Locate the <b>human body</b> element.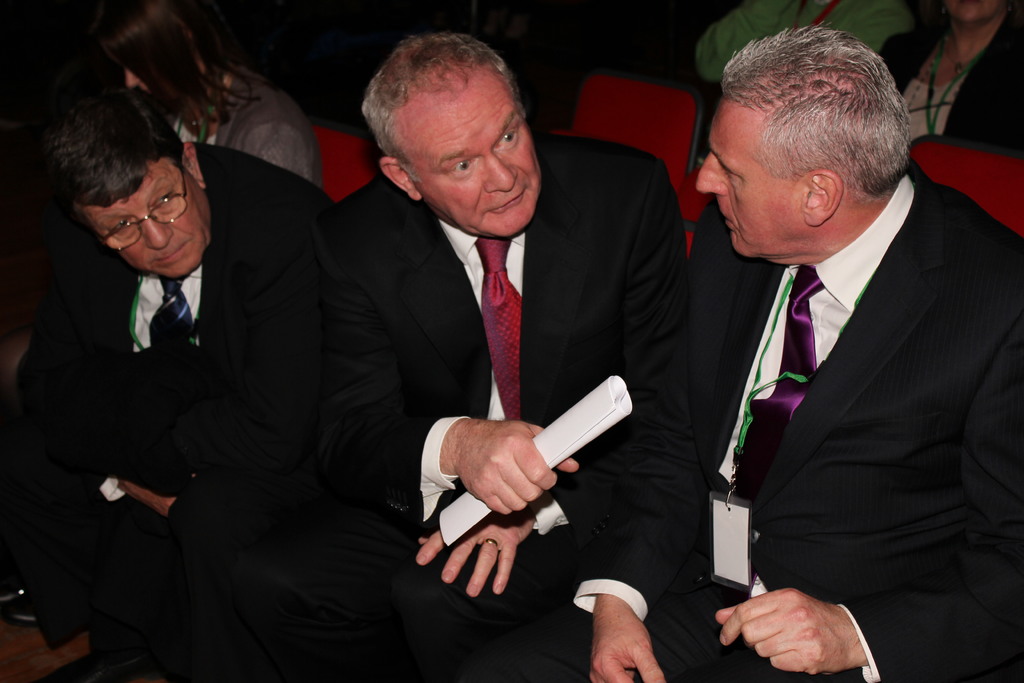
Element bbox: (305, 19, 690, 682).
